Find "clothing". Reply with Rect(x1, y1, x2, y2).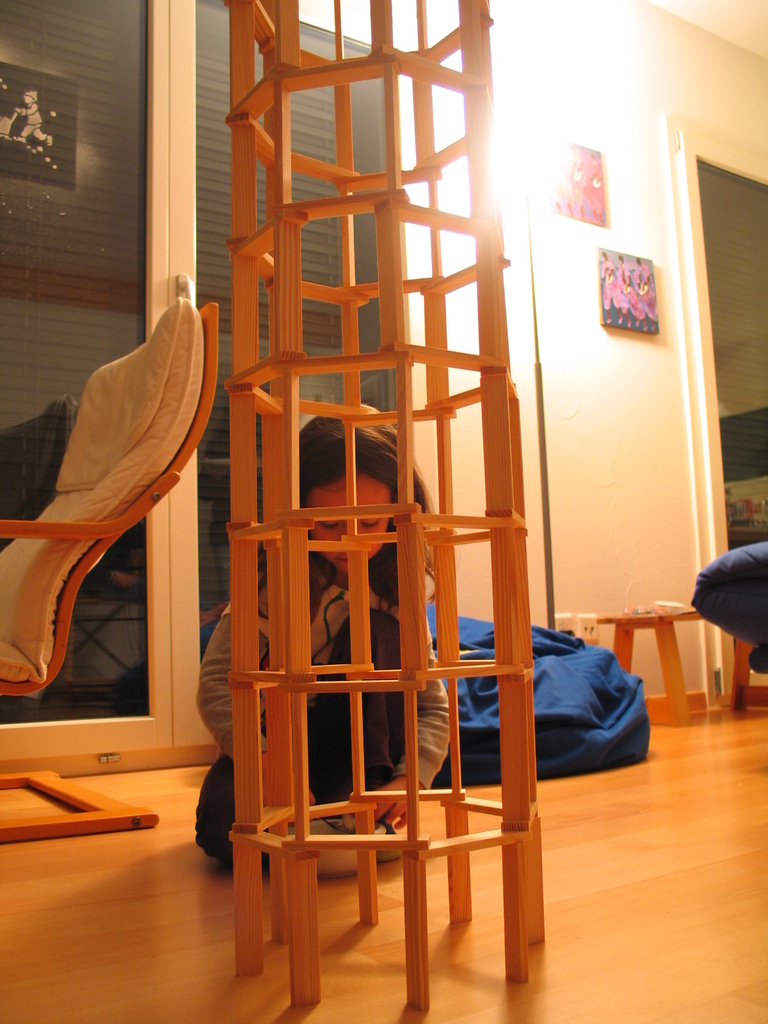
Rect(634, 268, 648, 296).
